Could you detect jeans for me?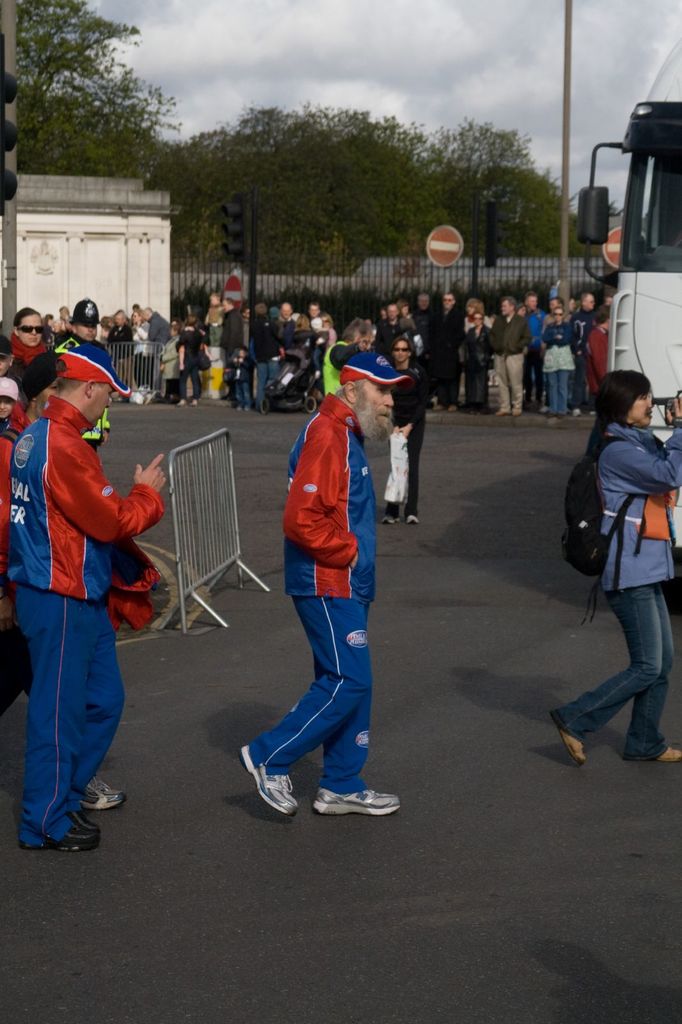
Detection result: (left=540, top=367, right=571, bottom=417).
